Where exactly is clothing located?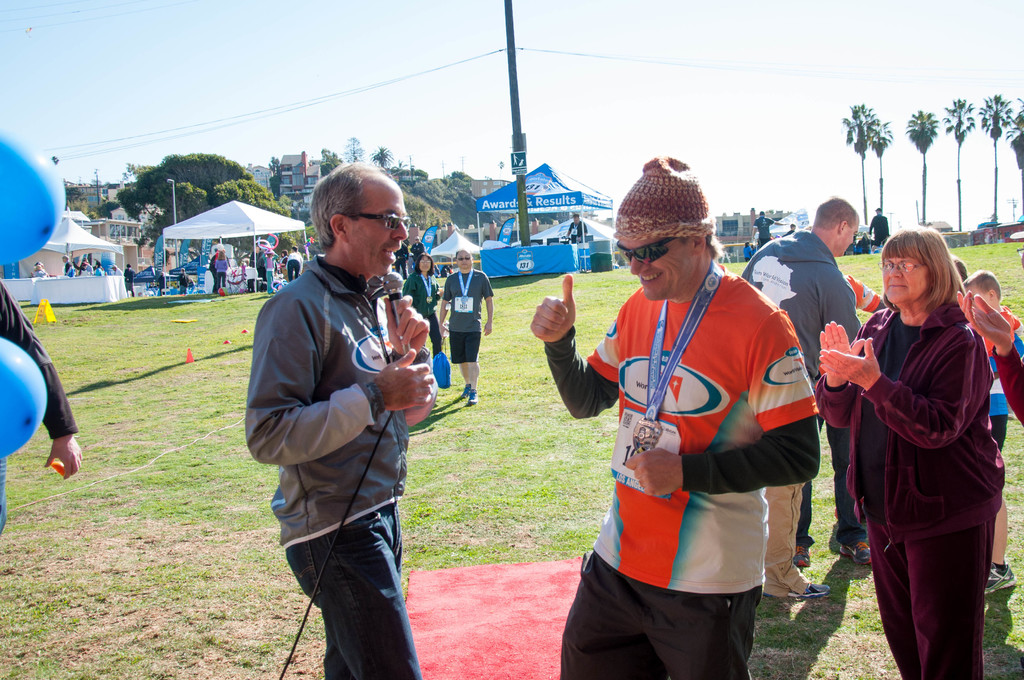
Its bounding box is {"left": 66, "top": 260, "right": 72, "bottom": 268}.
